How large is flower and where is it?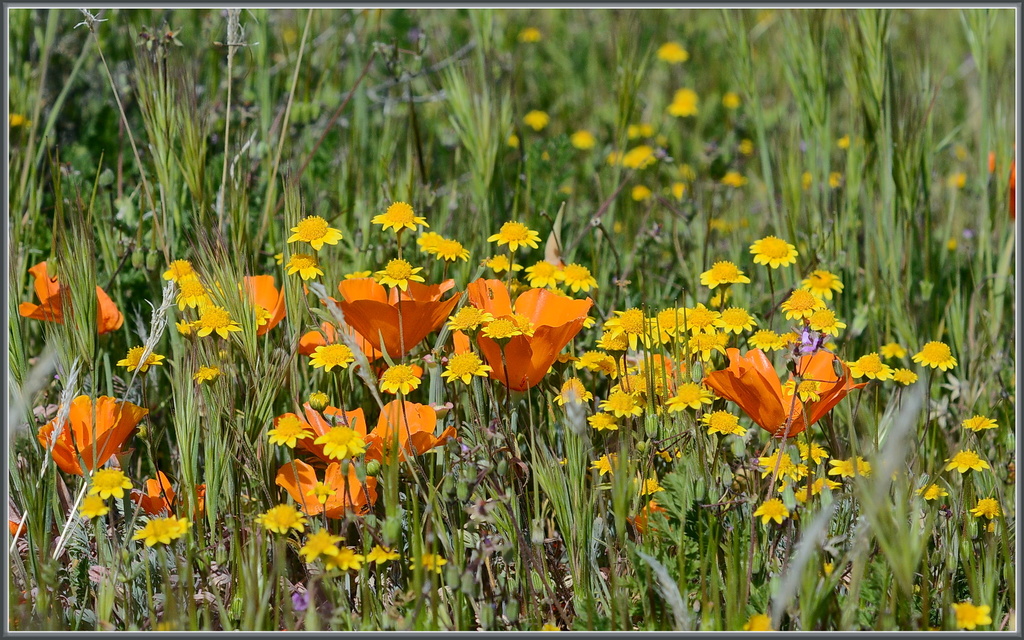
Bounding box: 880,346,908,363.
